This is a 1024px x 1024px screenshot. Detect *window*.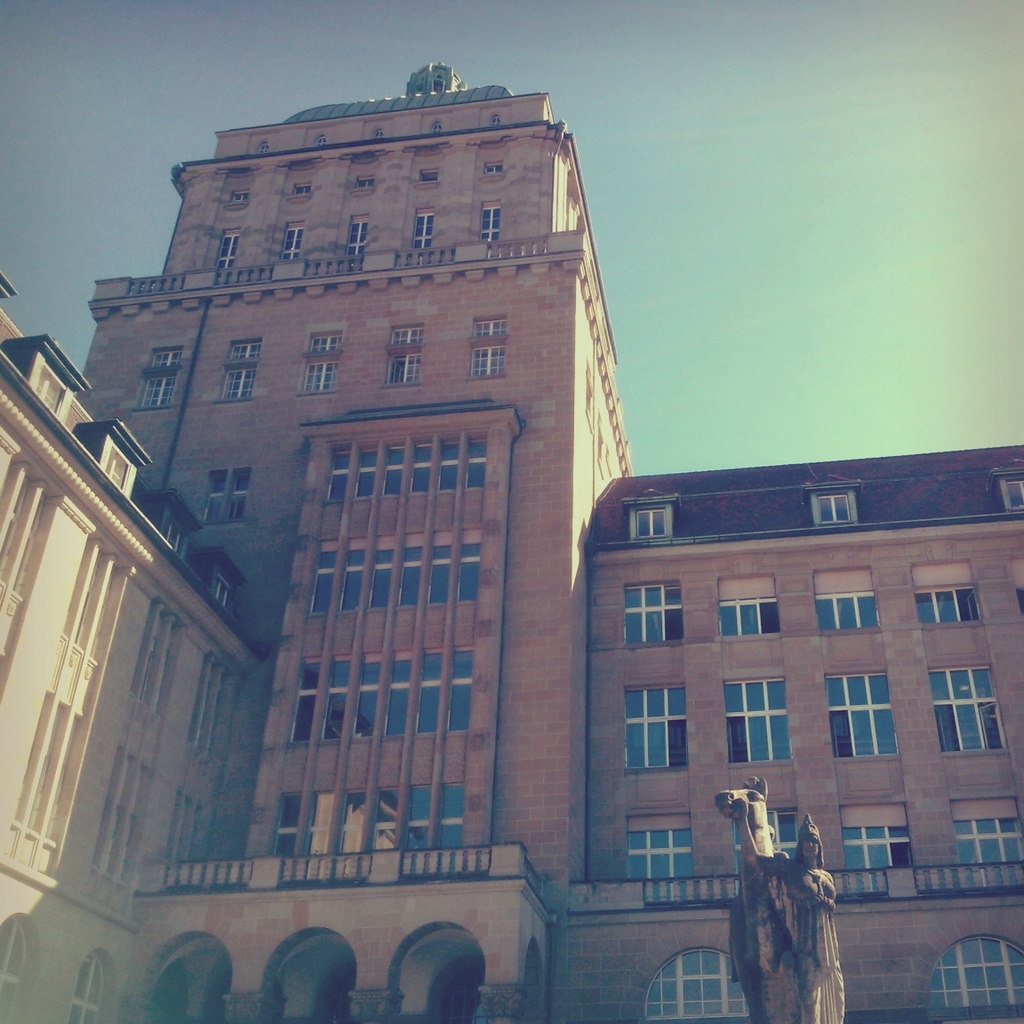
822,667,896,758.
